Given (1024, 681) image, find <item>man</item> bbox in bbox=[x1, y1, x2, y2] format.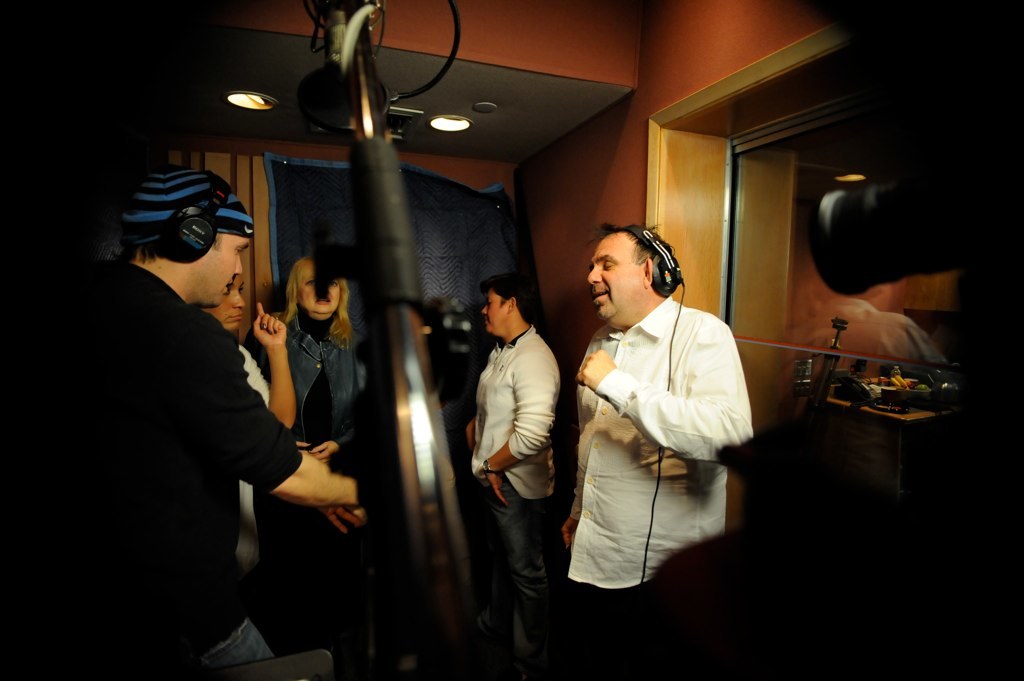
bbox=[92, 132, 317, 647].
